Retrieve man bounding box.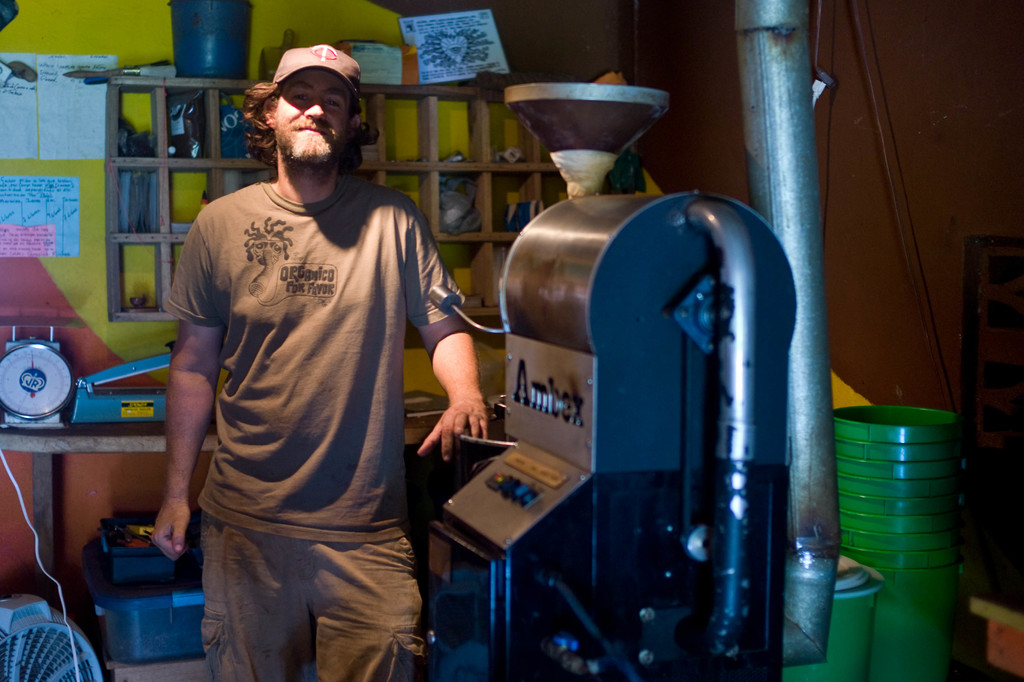
Bounding box: [137, 29, 515, 665].
